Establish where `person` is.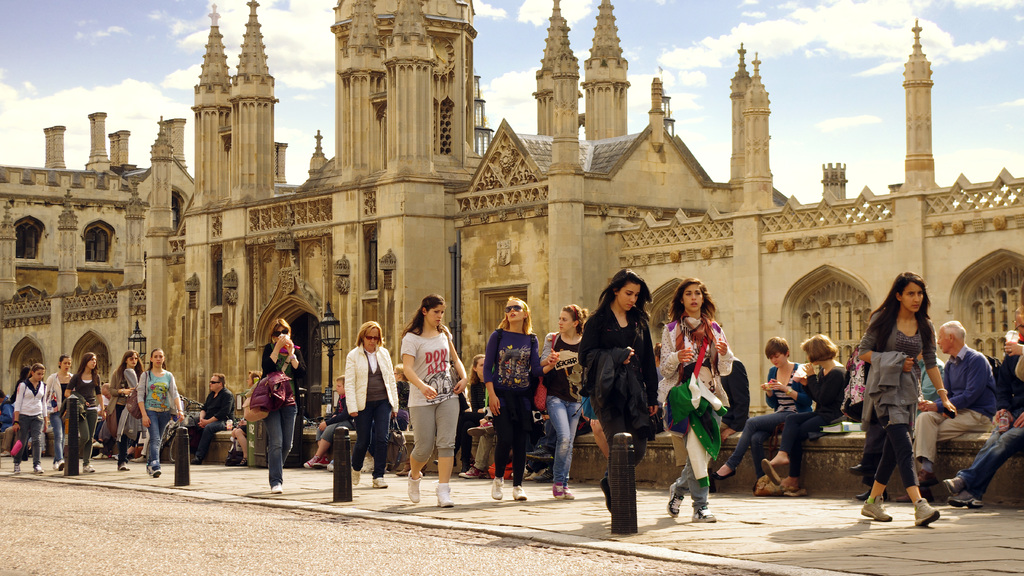
Established at l=67, t=351, r=106, b=471.
